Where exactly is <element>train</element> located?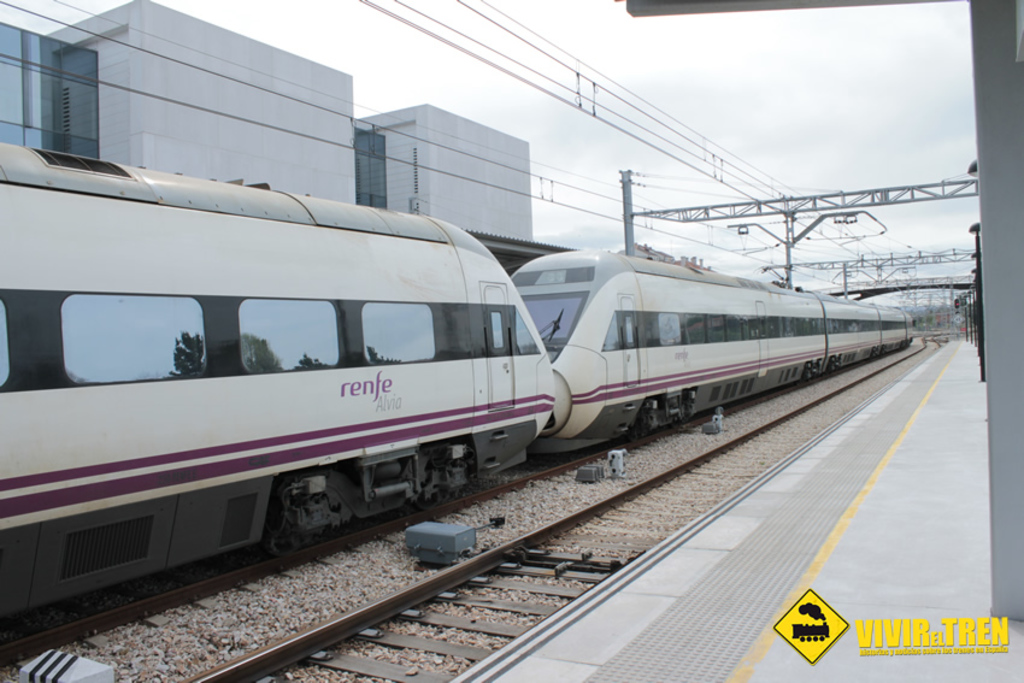
Its bounding box is 0,142,918,618.
